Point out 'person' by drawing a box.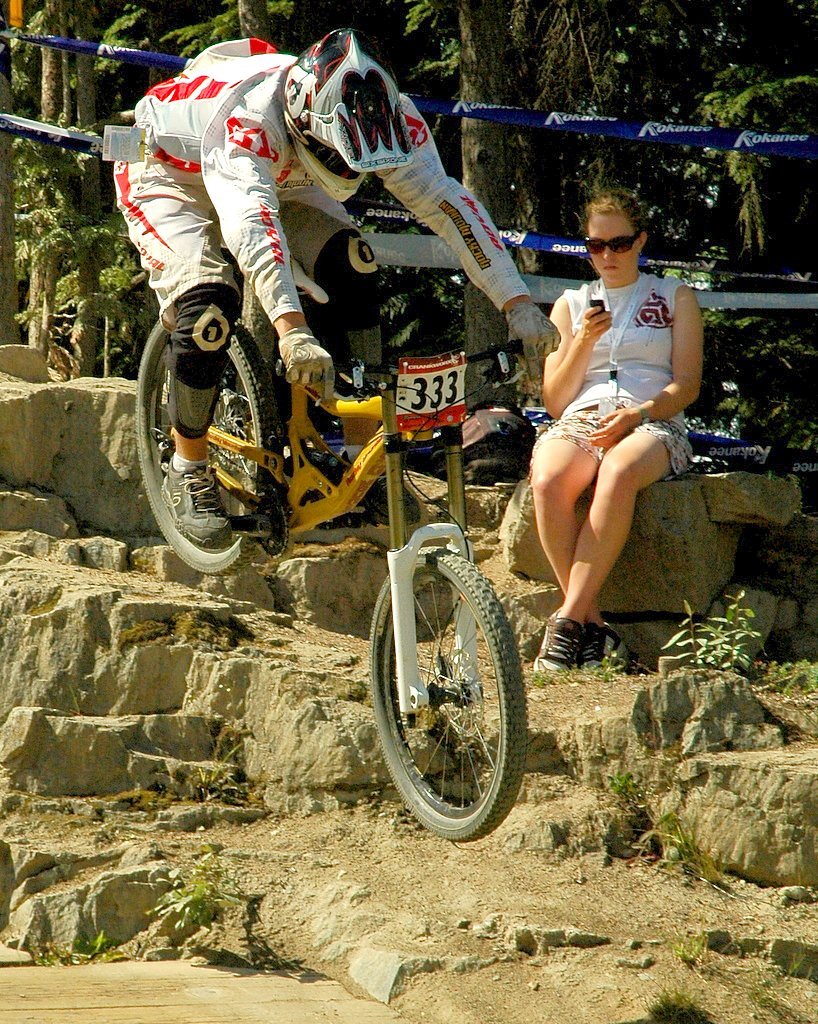
bbox=[116, 19, 569, 547].
